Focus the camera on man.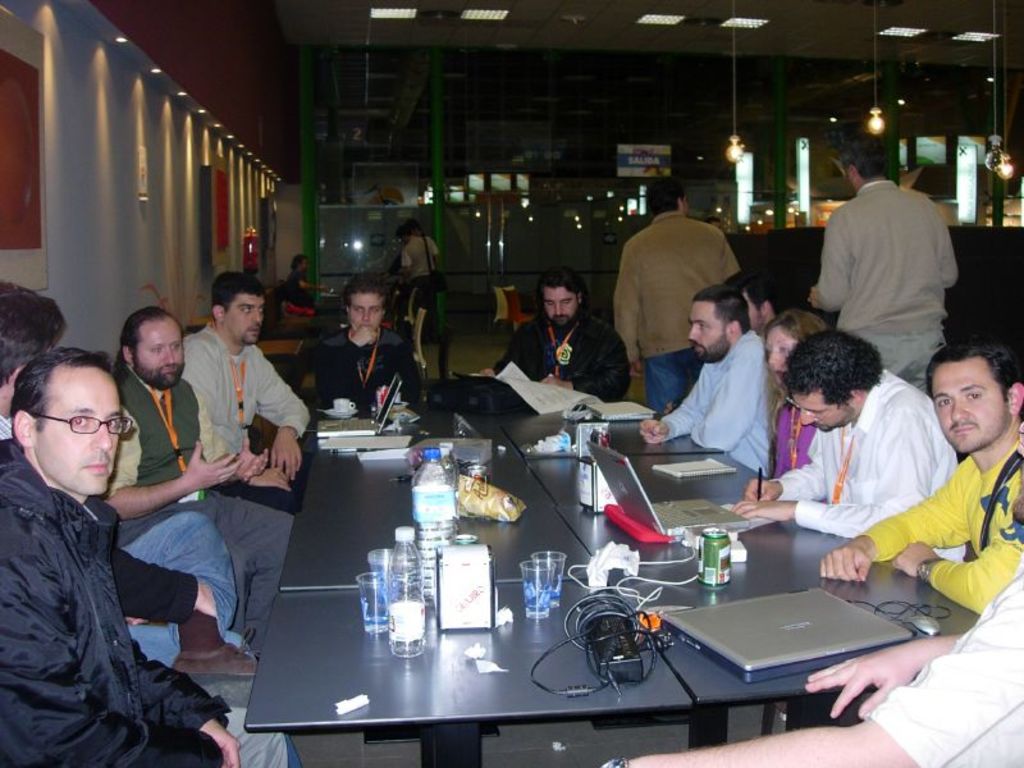
Focus region: locate(481, 268, 630, 404).
